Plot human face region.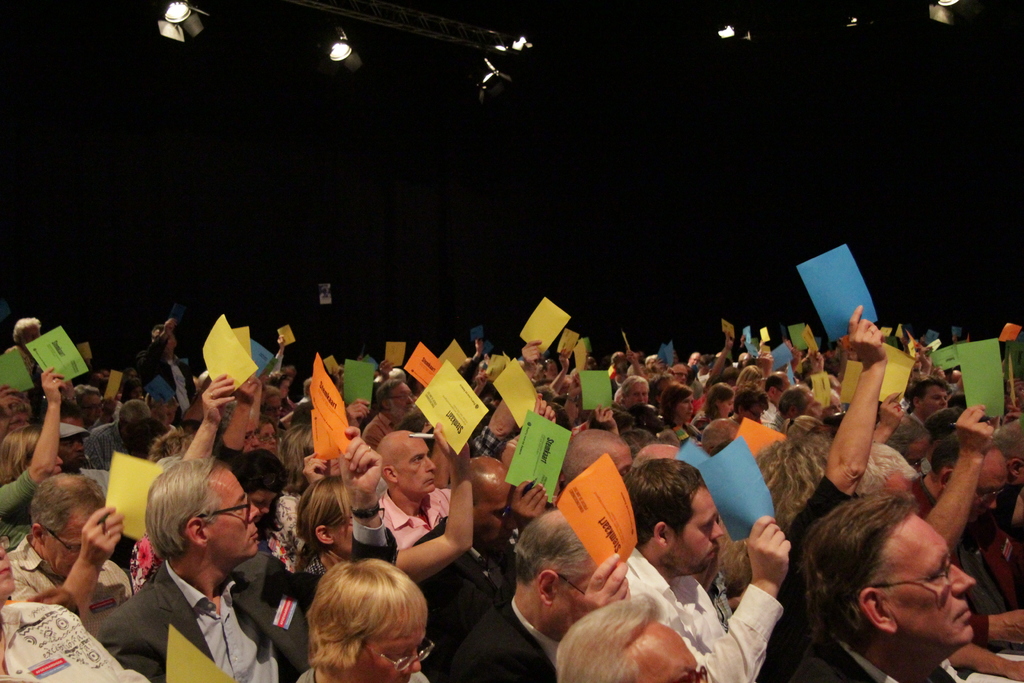
Plotted at l=917, t=383, r=948, b=413.
